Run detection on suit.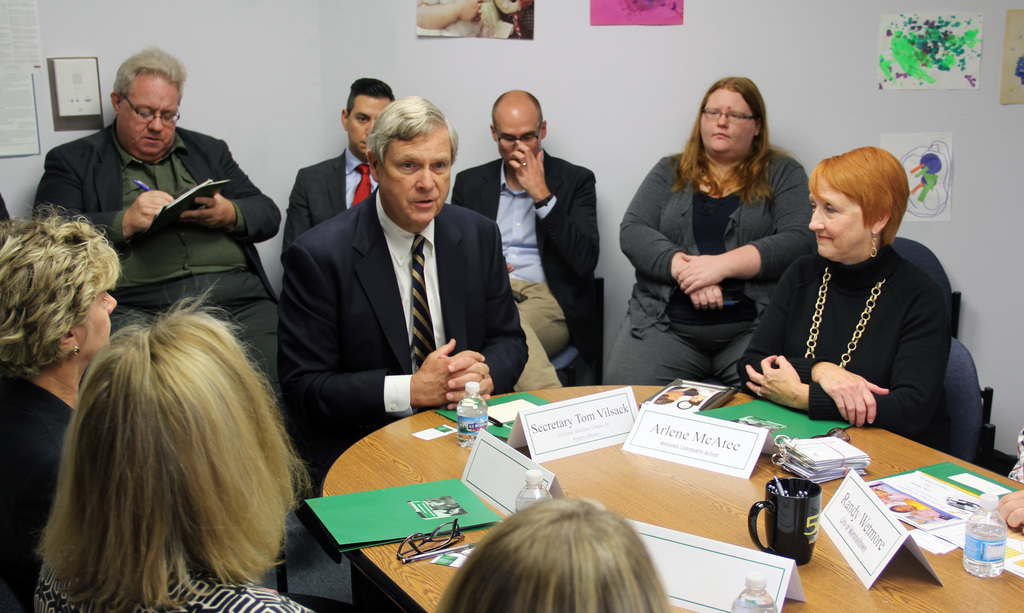
Result: box=[451, 145, 590, 353].
